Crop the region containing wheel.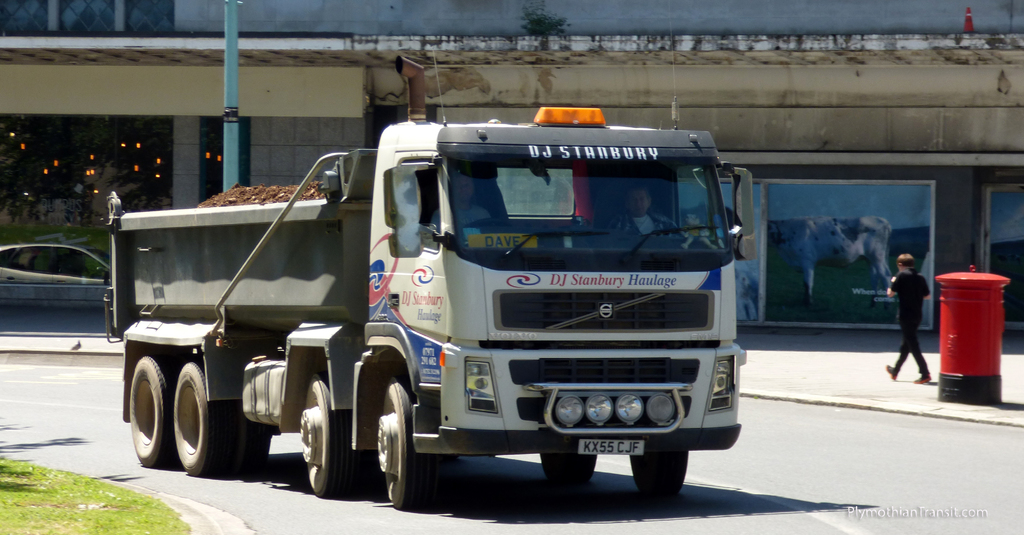
Crop region: locate(301, 374, 358, 497).
